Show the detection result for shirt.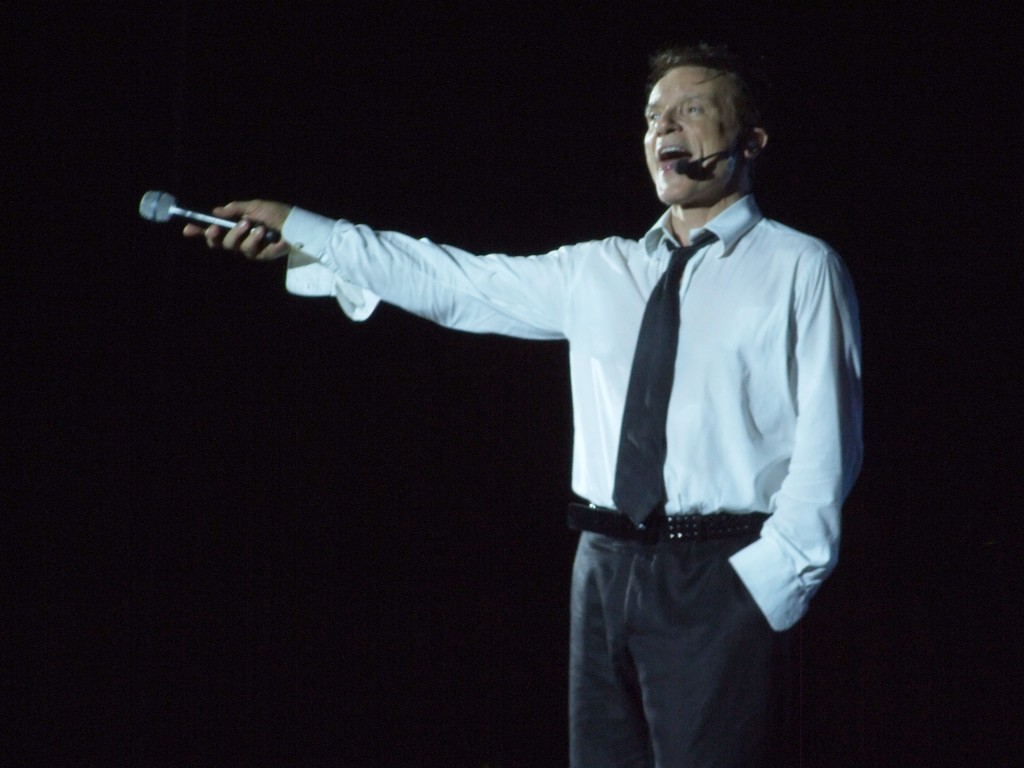
box(282, 197, 862, 628).
